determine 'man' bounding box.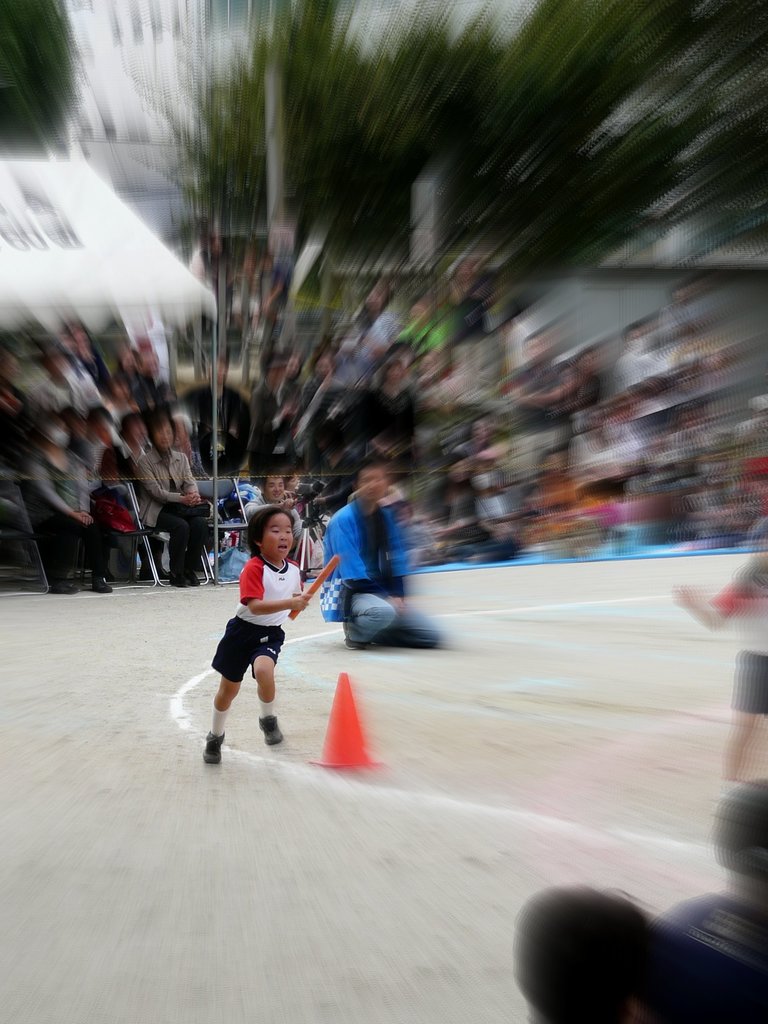
Determined: (left=321, top=468, right=440, bottom=649).
